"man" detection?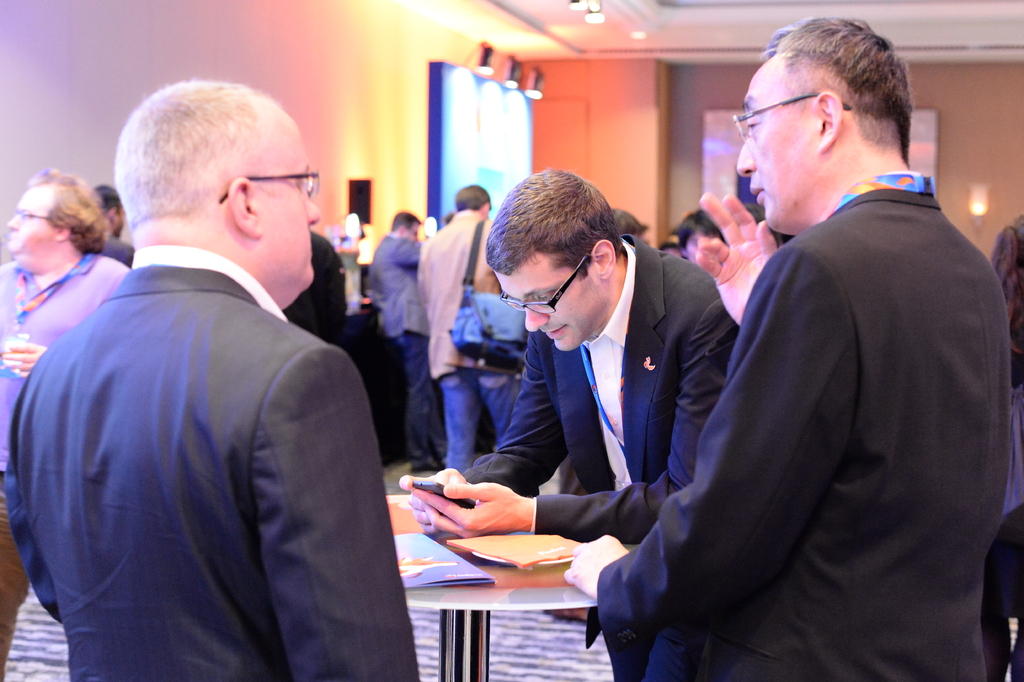
x1=79 y1=179 x2=142 y2=271
